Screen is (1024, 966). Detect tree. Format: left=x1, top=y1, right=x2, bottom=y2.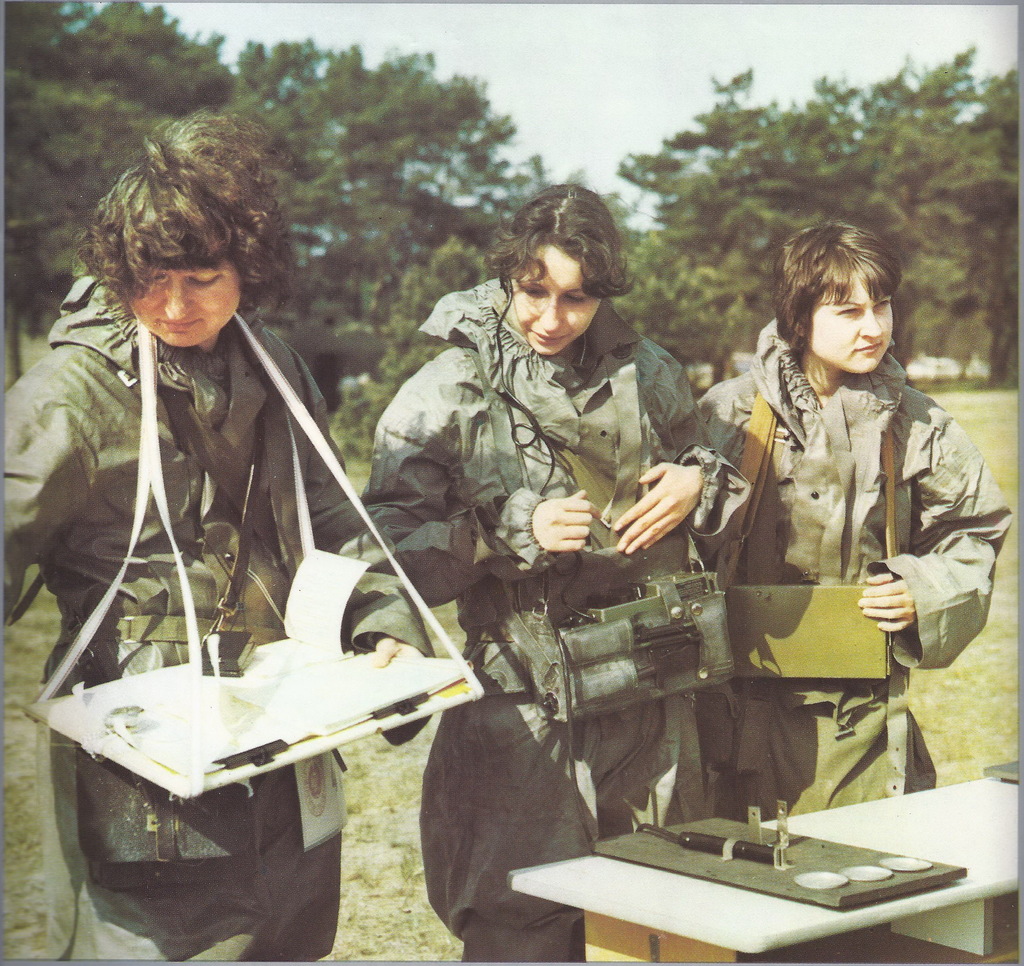
left=621, top=46, right=1023, bottom=389.
